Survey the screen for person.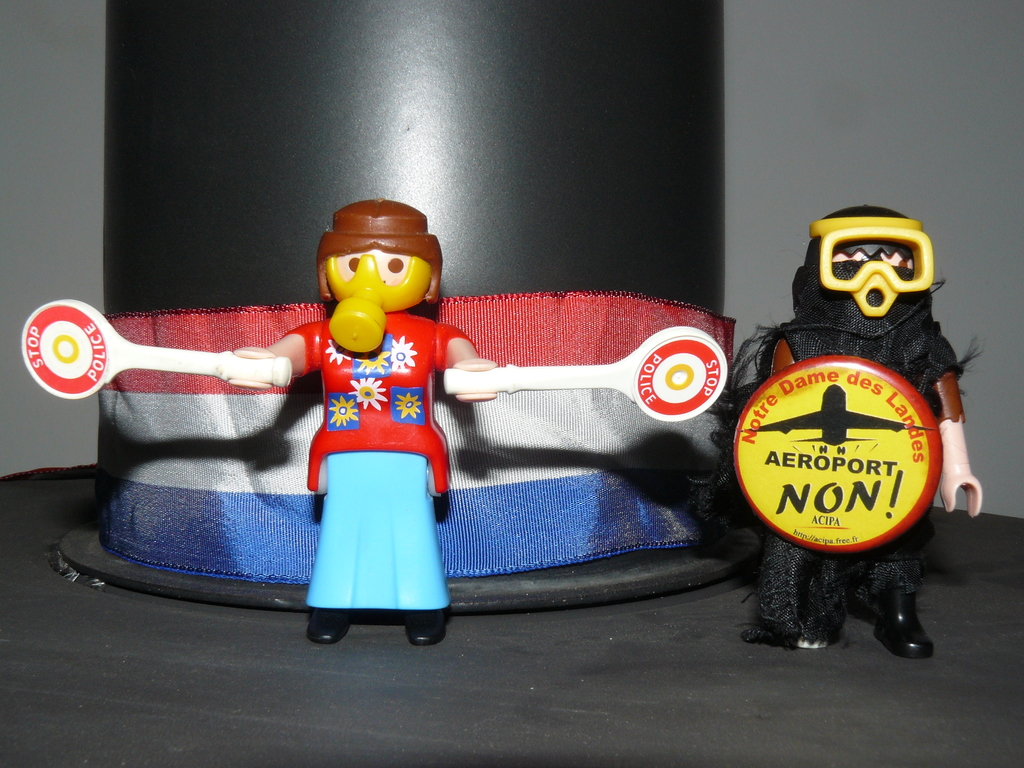
Survey found: x1=717 y1=211 x2=988 y2=660.
